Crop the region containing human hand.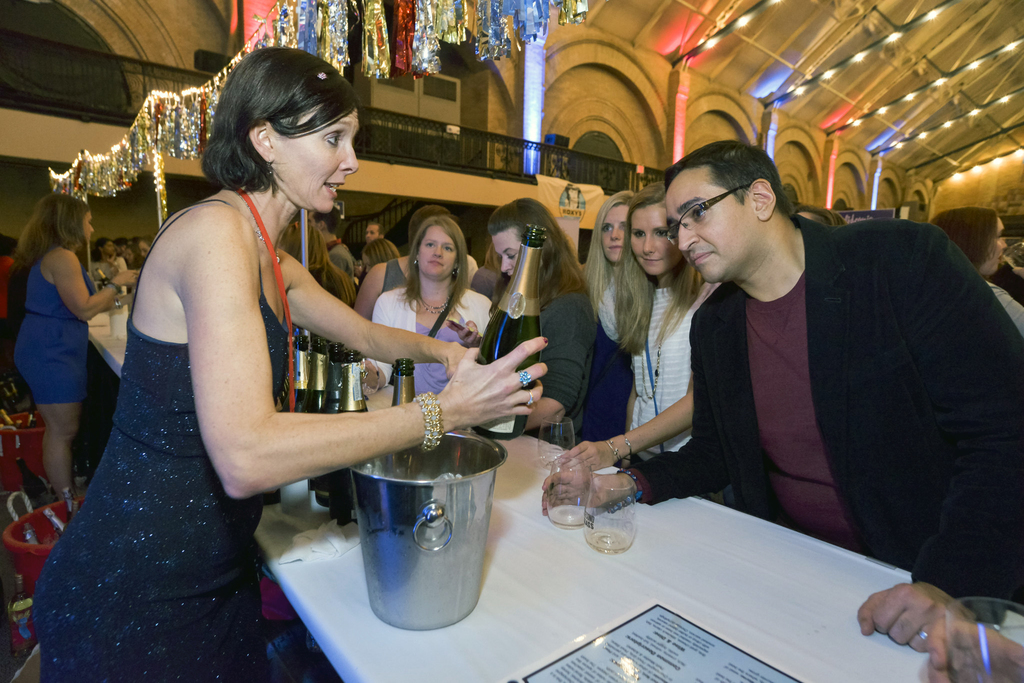
Crop region: 558/440/614/470.
